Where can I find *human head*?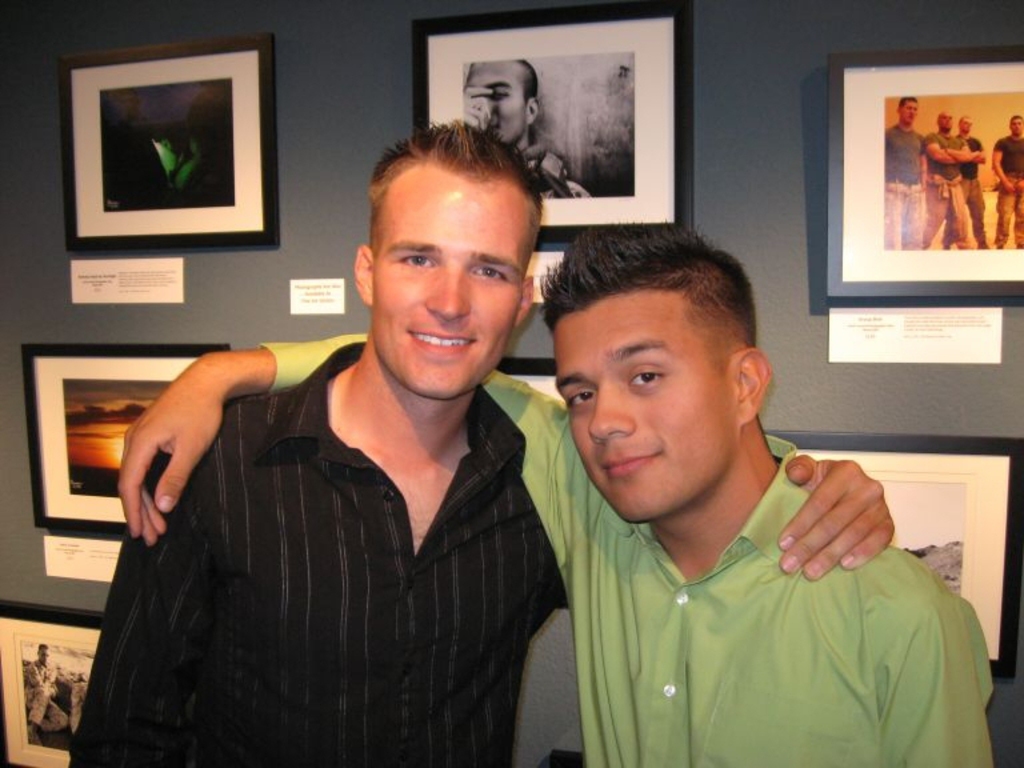
You can find it at (939,108,952,133).
